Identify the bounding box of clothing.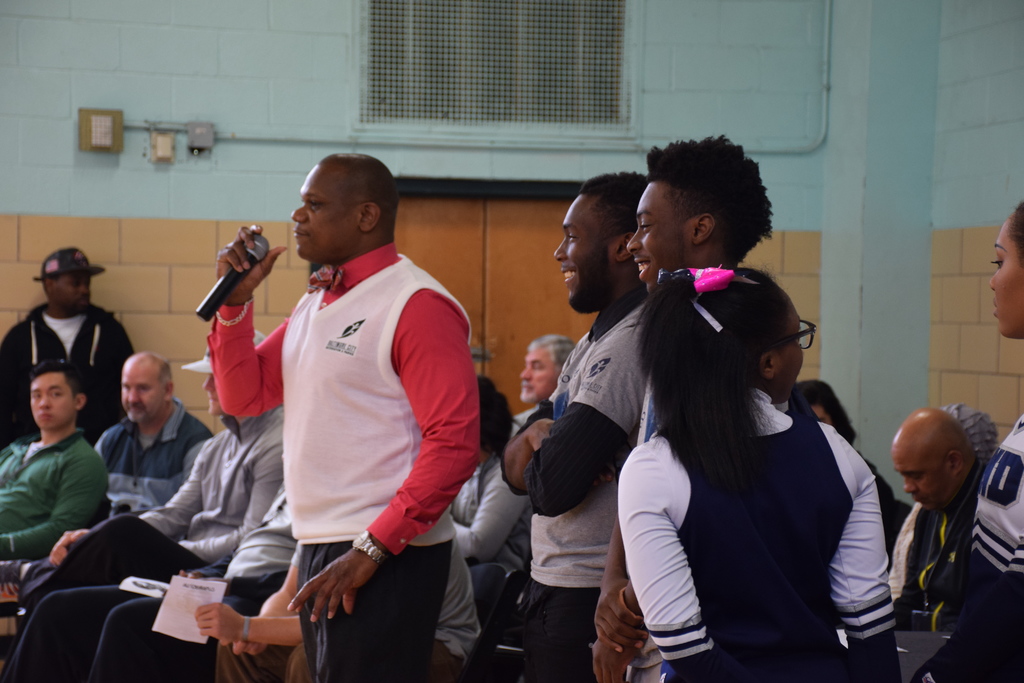
Rect(530, 295, 656, 682).
